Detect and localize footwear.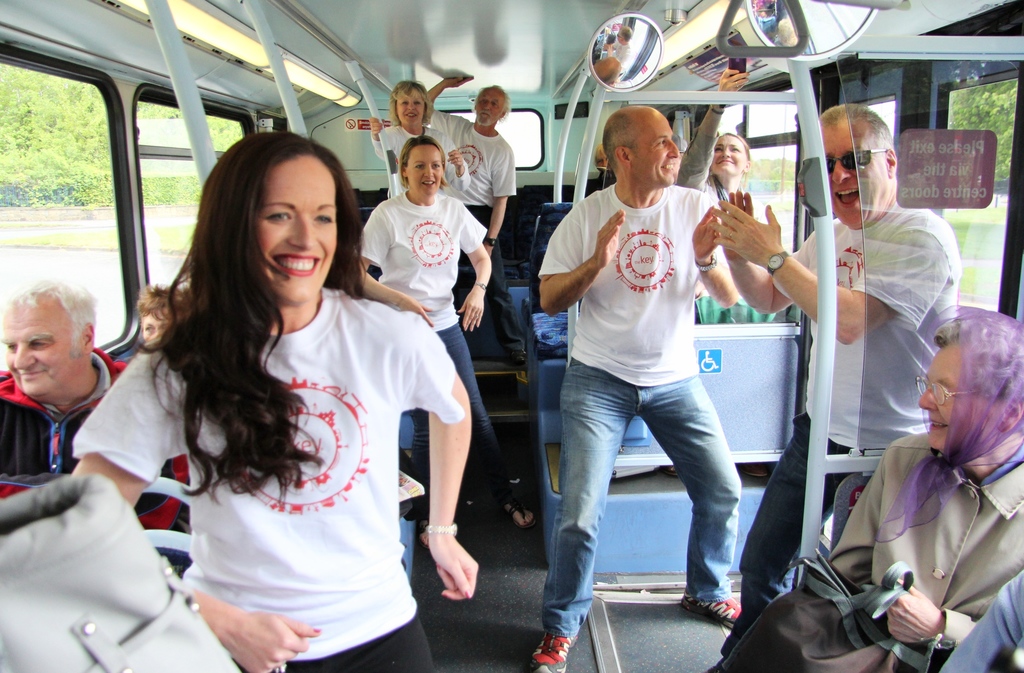
Localized at [x1=507, y1=348, x2=527, y2=363].
